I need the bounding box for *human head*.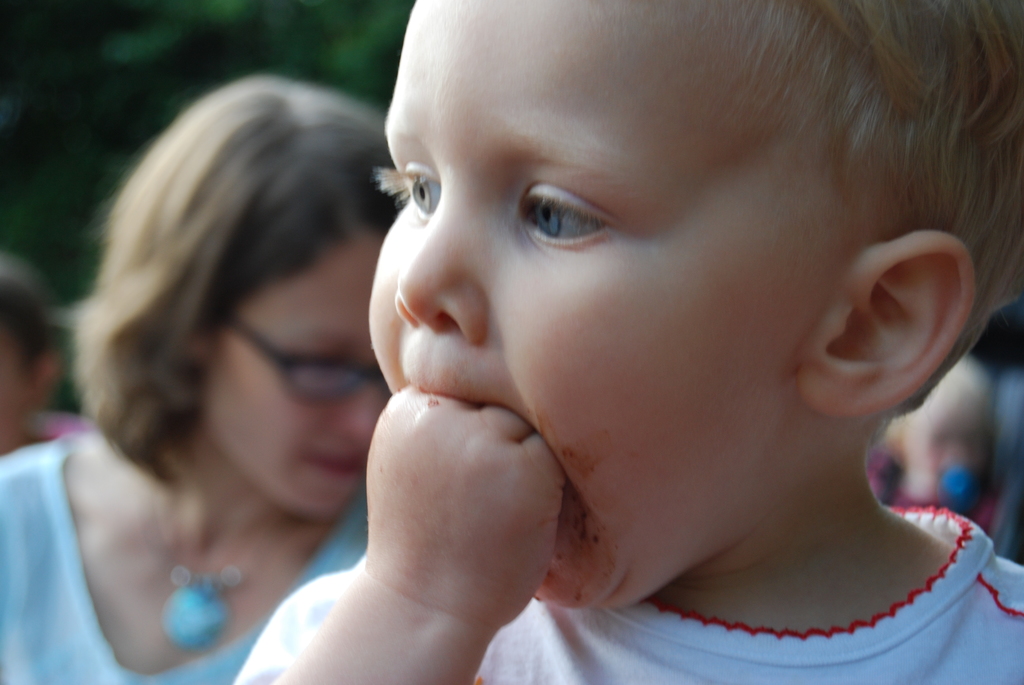
Here it is: Rect(104, 69, 403, 517).
